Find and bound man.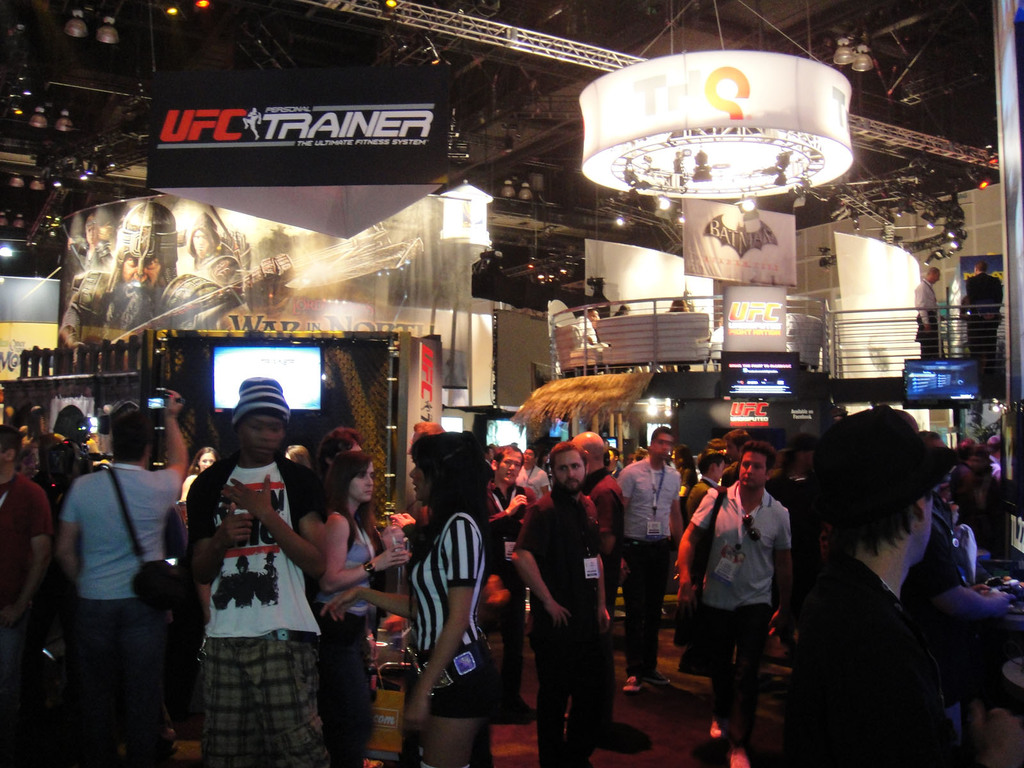
Bound: {"left": 719, "top": 427, "right": 752, "bottom": 486}.
